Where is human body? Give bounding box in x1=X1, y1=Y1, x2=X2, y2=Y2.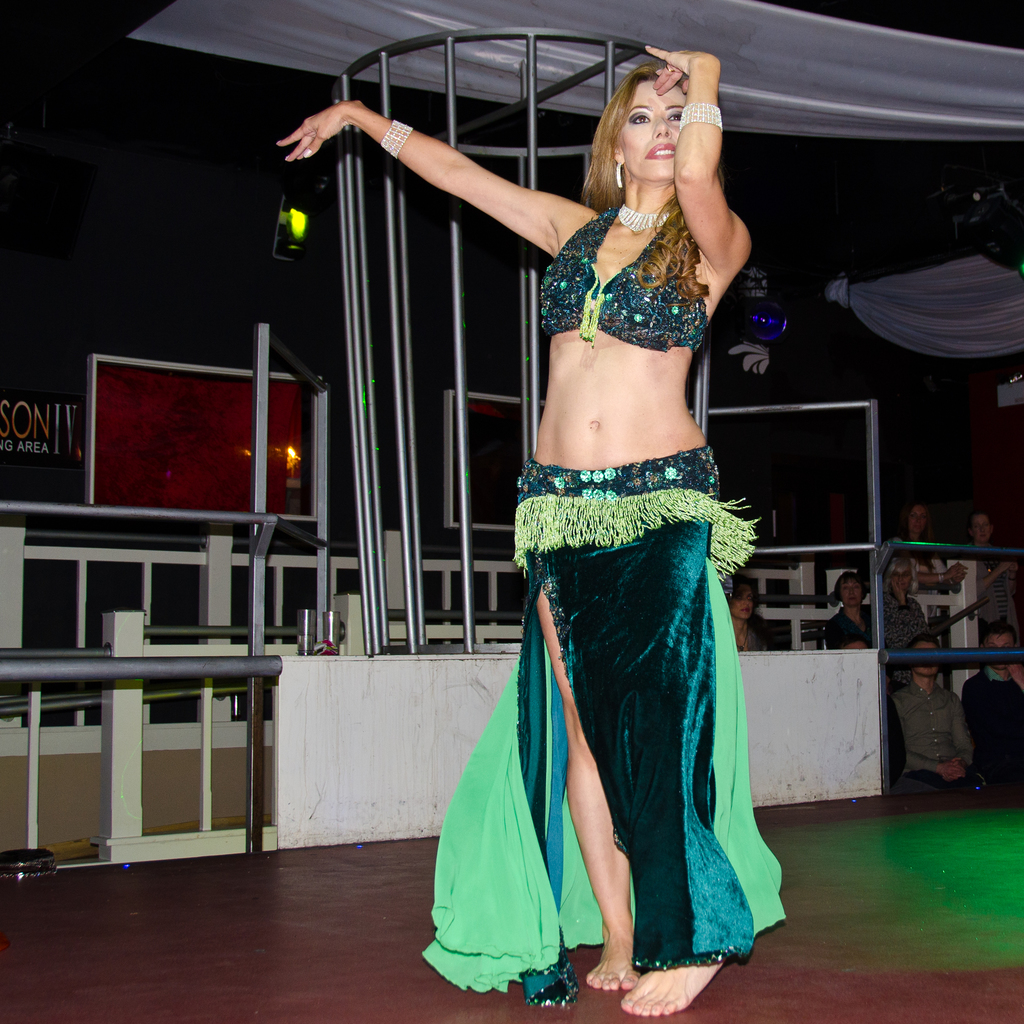
x1=824, y1=601, x2=872, y2=652.
